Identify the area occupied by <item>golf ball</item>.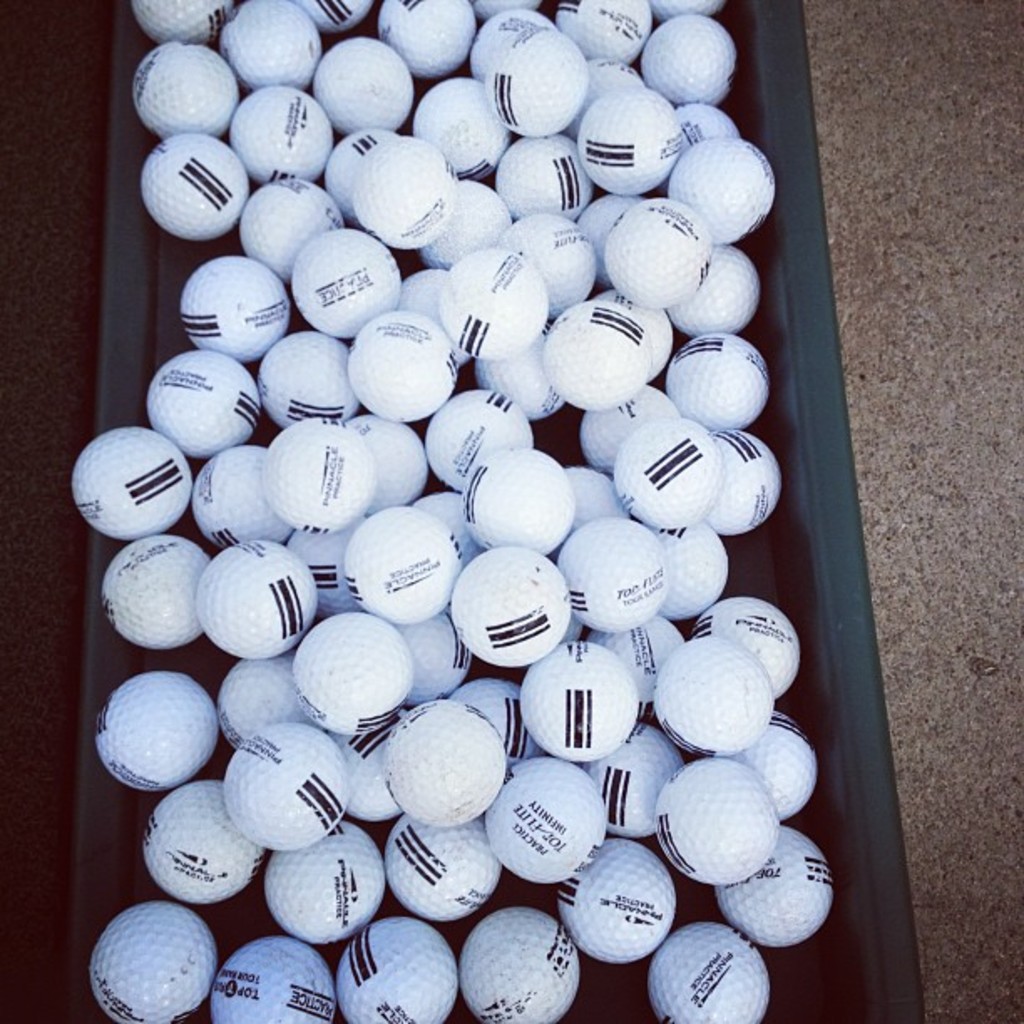
Area: bbox=(649, 745, 788, 892).
